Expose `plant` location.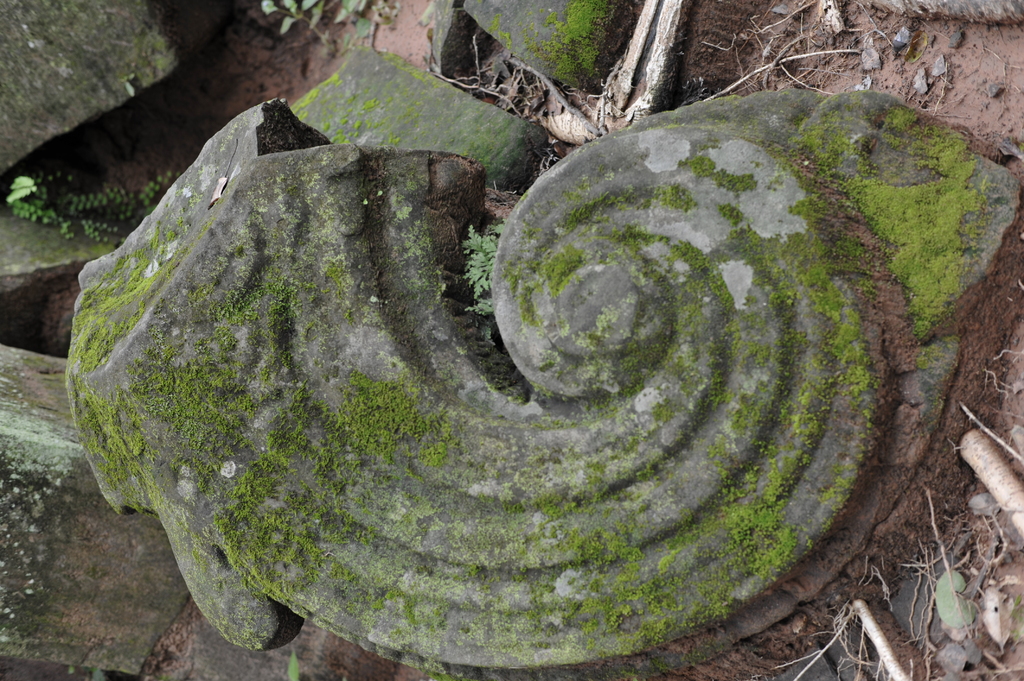
Exposed at Rect(291, 74, 385, 143).
